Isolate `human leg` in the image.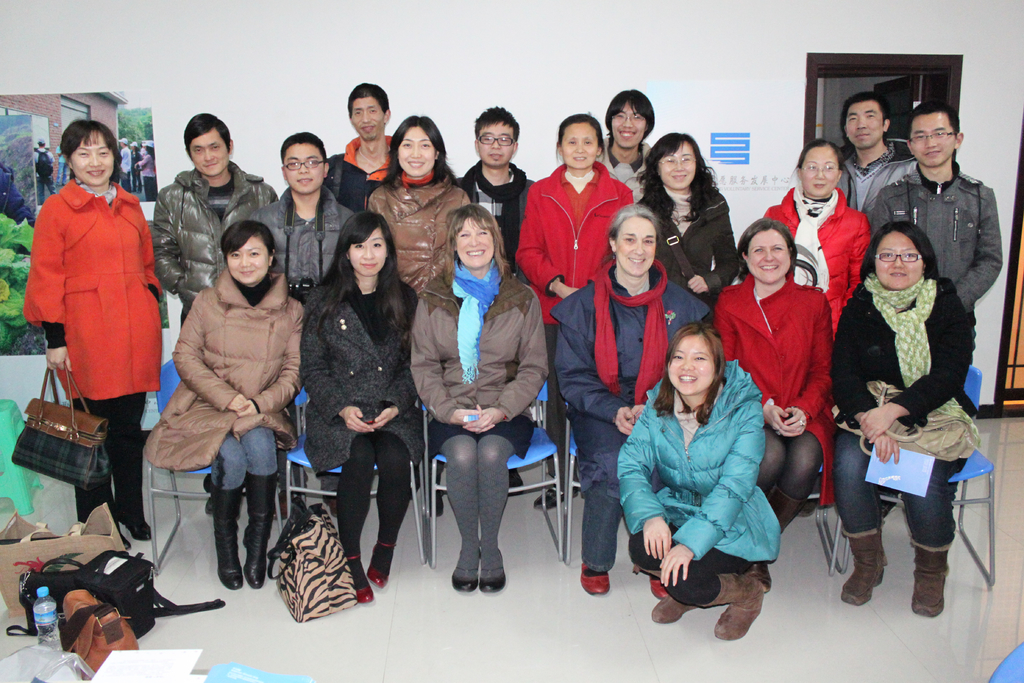
Isolated region: detection(834, 431, 884, 607).
